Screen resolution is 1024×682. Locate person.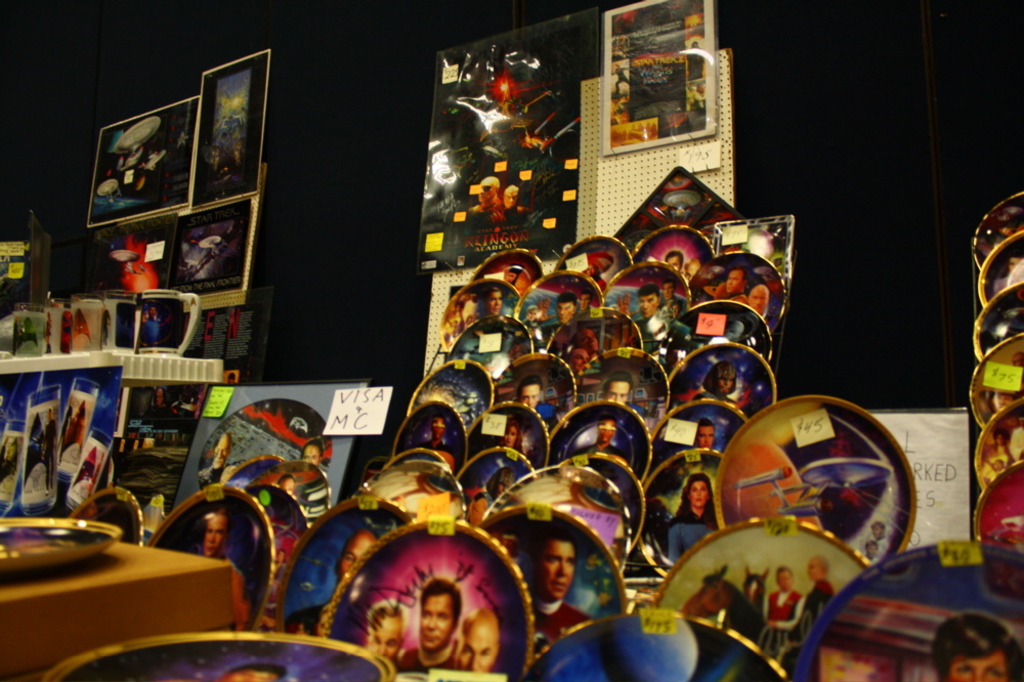
left=279, top=476, right=293, bottom=495.
